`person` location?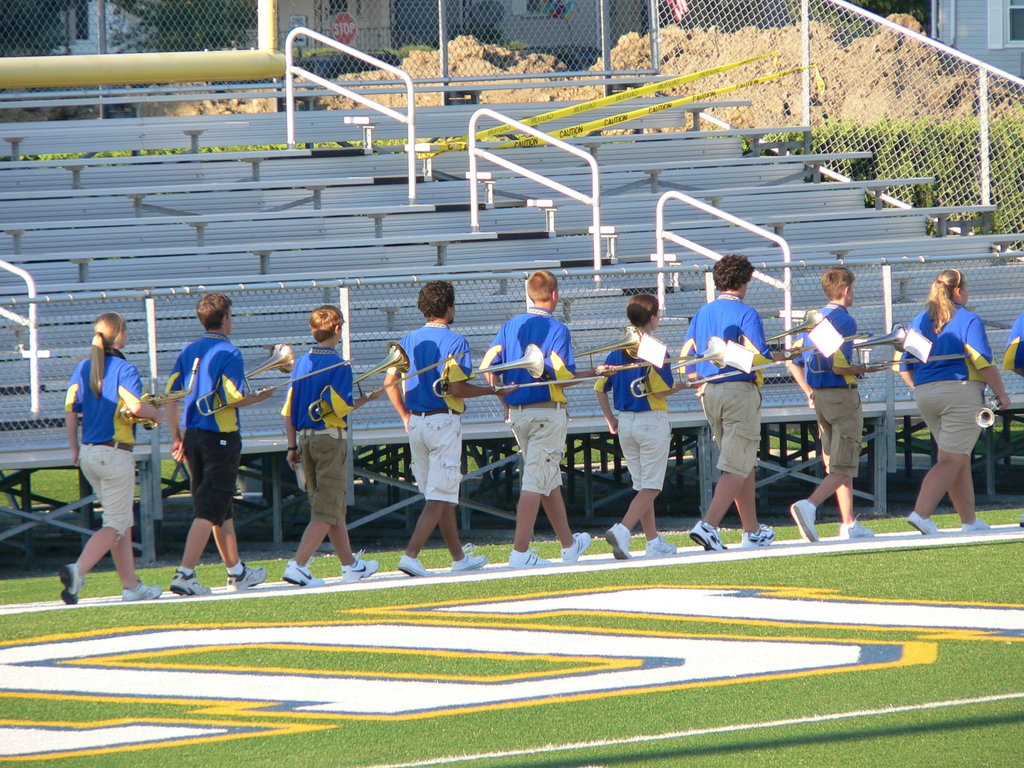
bbox=(281, 307, 388, 580)
